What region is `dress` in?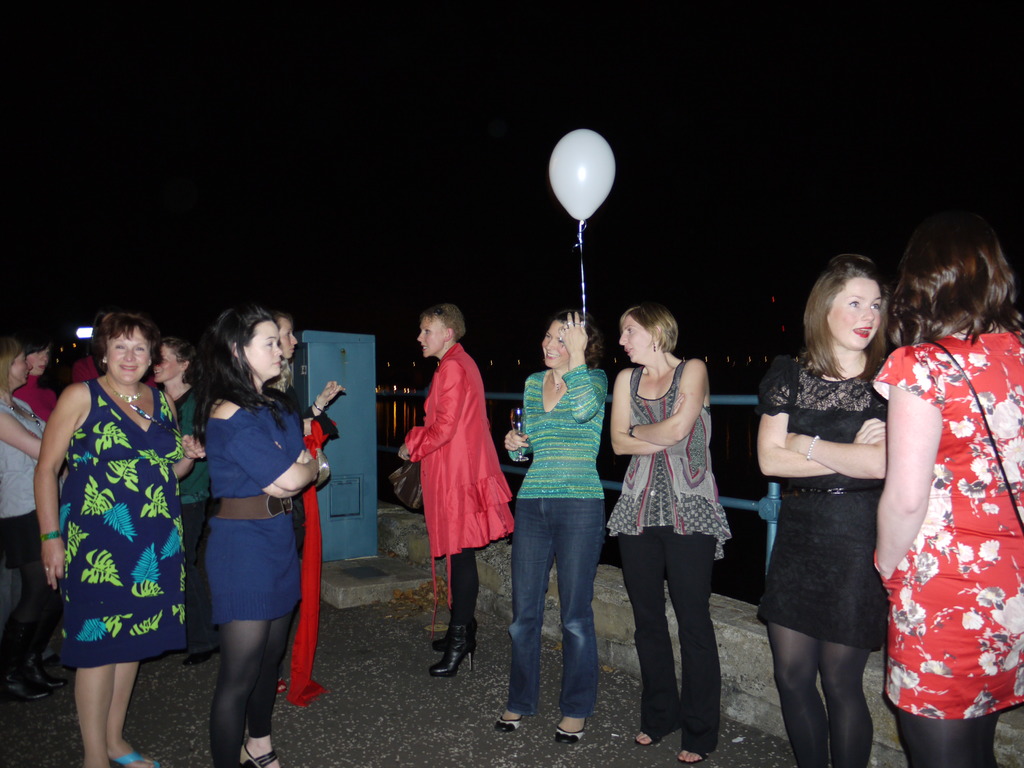
755:355:886:652.
